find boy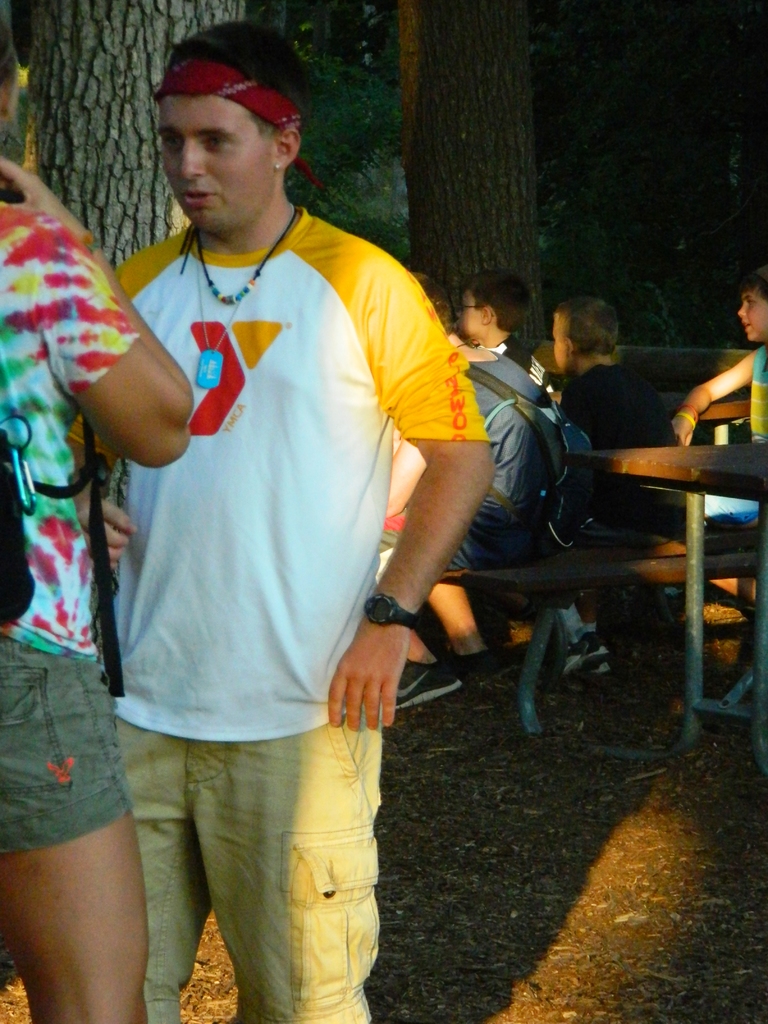
<region>673, 267, 767, 449</region>
